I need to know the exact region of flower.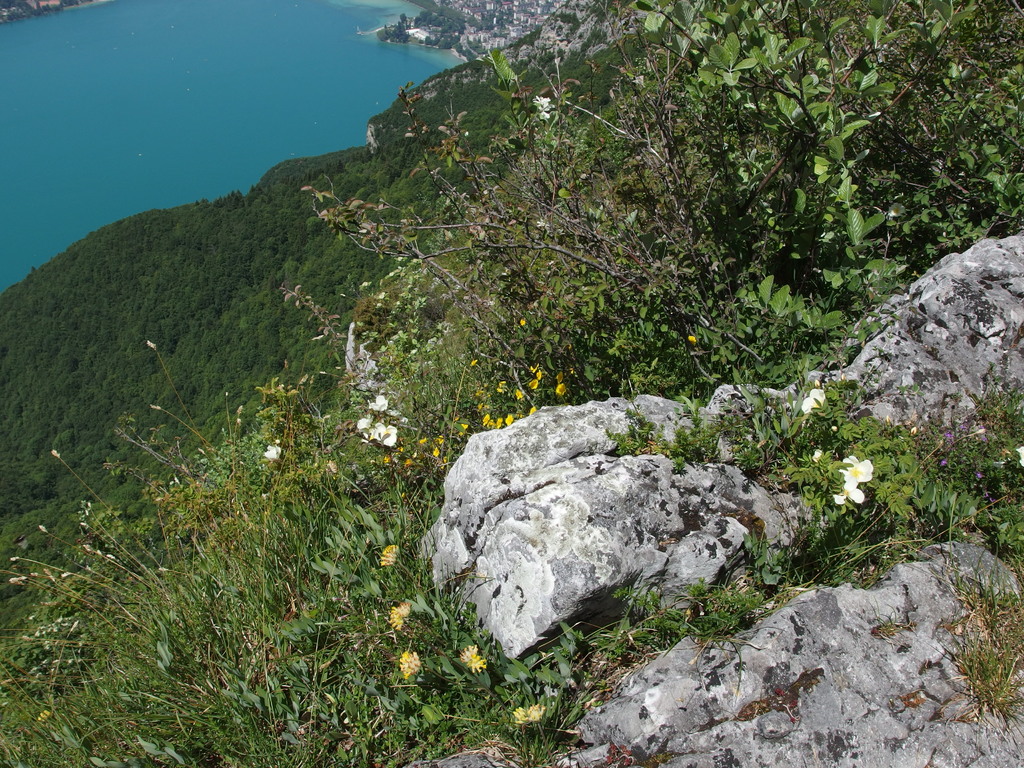
Region: BBox(367, 393, 388, 413).
